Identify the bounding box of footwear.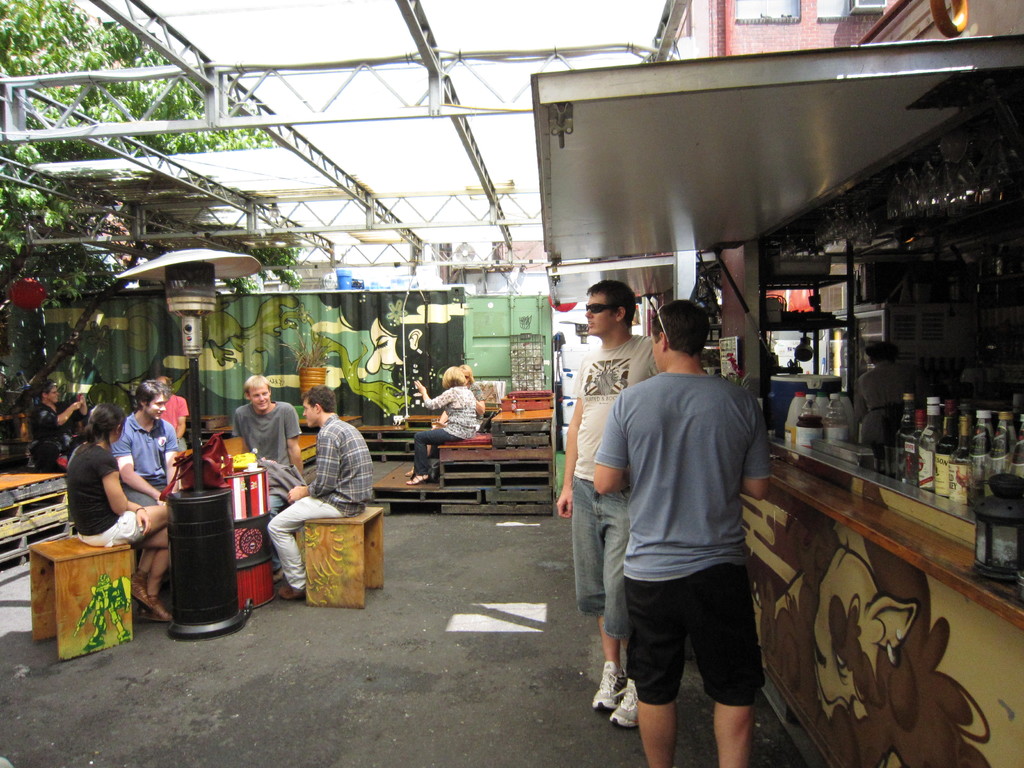
x1=279, y1=582, x2=306, y2=603.
